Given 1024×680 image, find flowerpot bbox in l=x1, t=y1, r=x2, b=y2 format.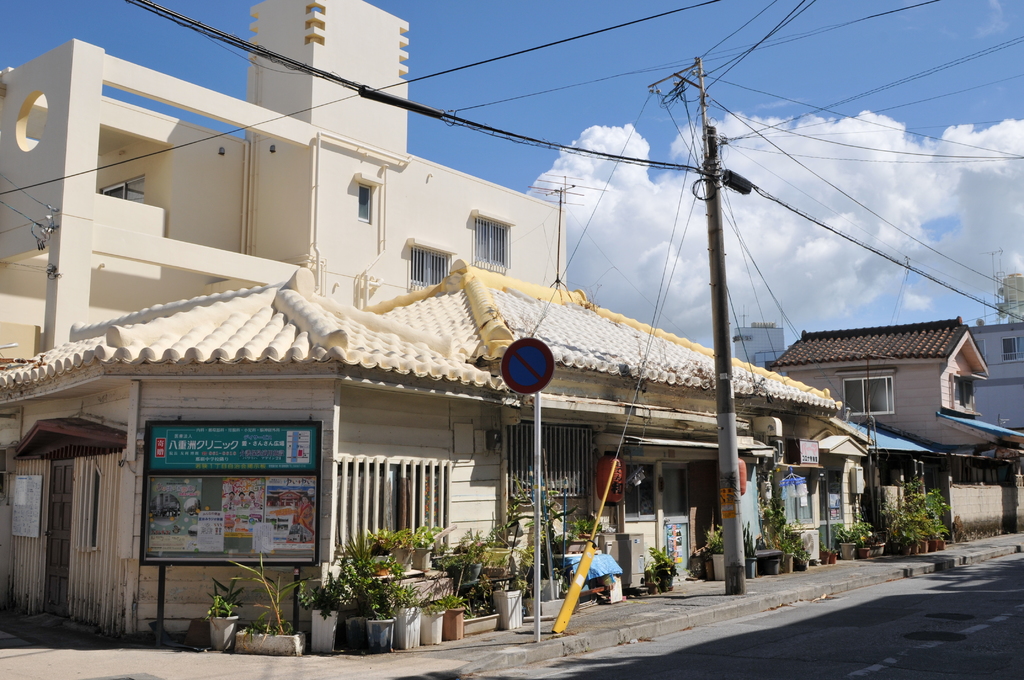
l=854, t=545, r=870, b=559.
